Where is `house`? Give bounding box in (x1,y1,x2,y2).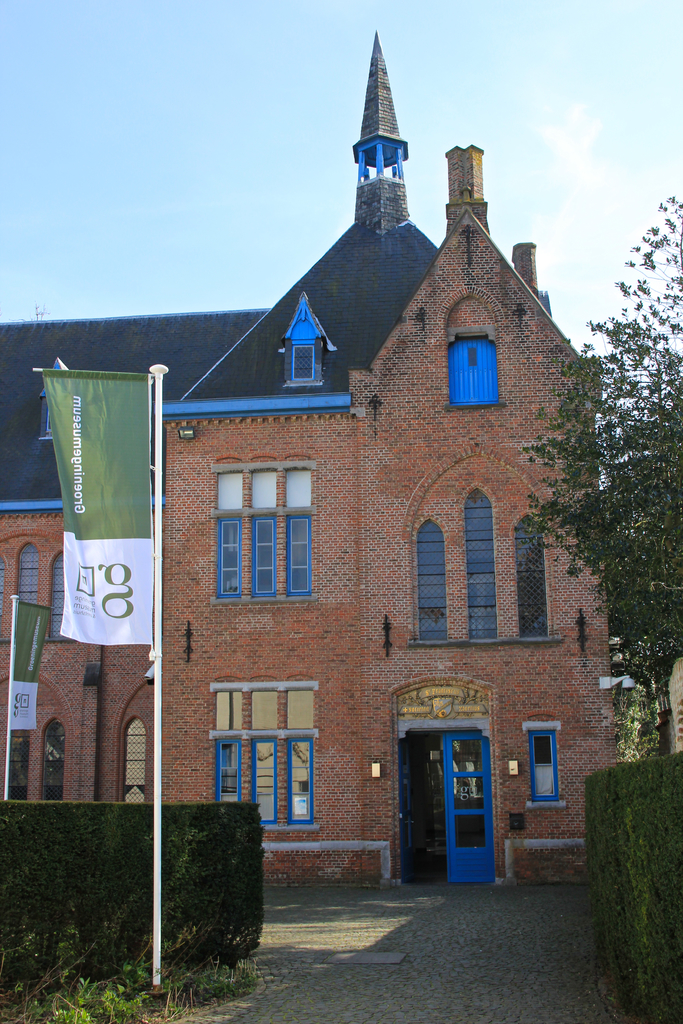
(0,24,630,892).
